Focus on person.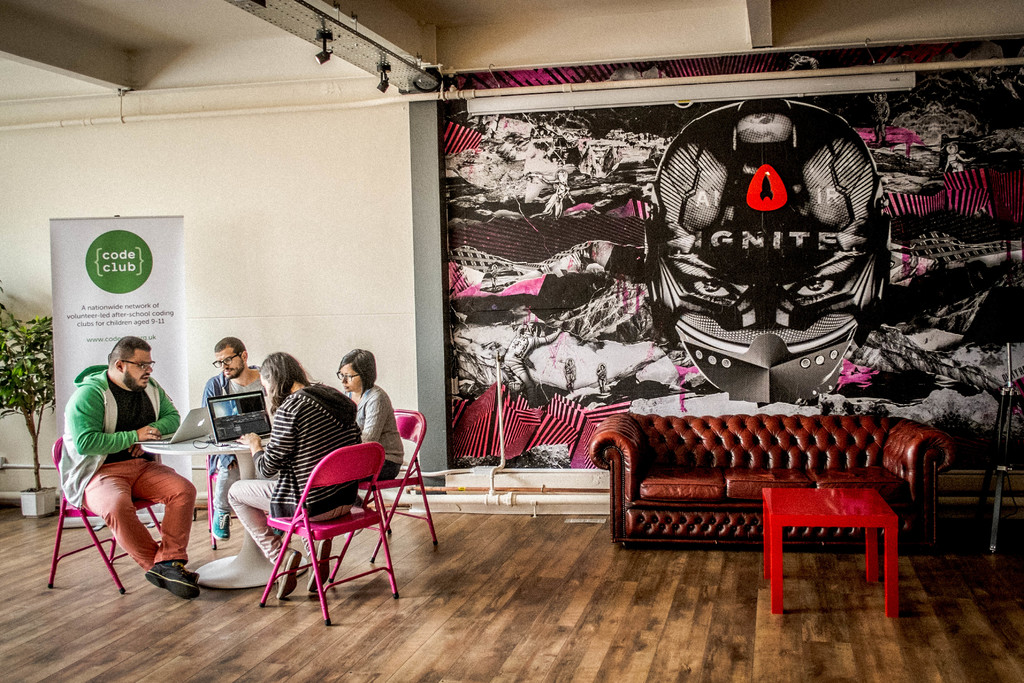
Focused at <box>227,352,364,597</box>.
